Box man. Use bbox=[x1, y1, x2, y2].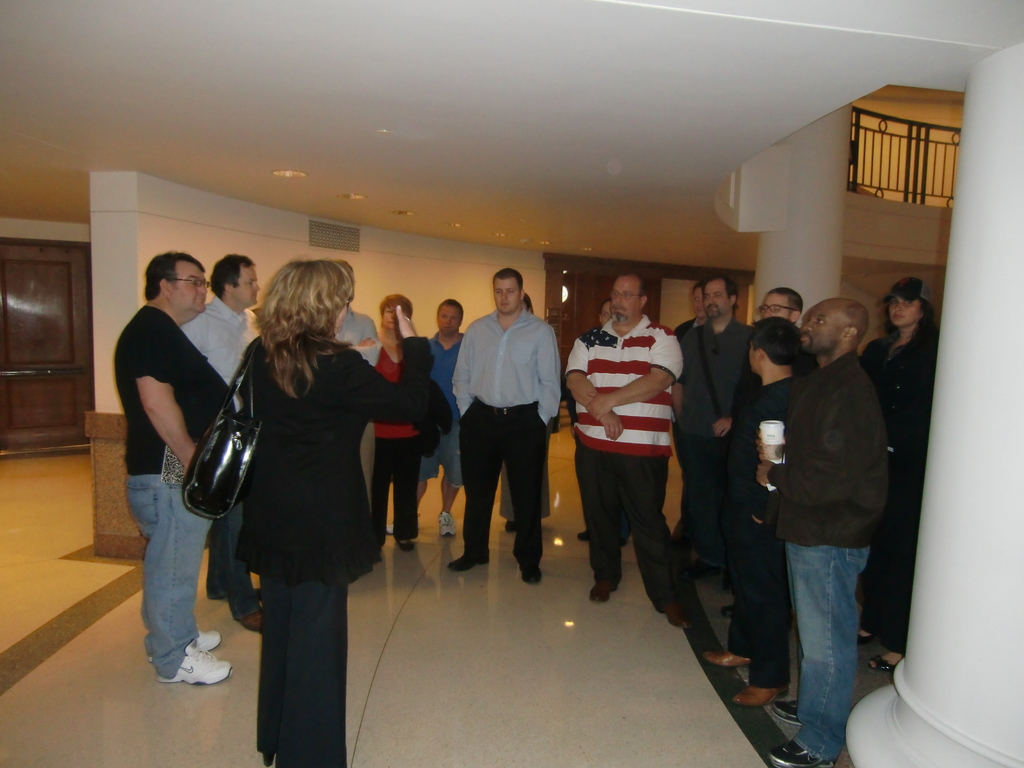
bbox=[385, 300, 466, 540].
